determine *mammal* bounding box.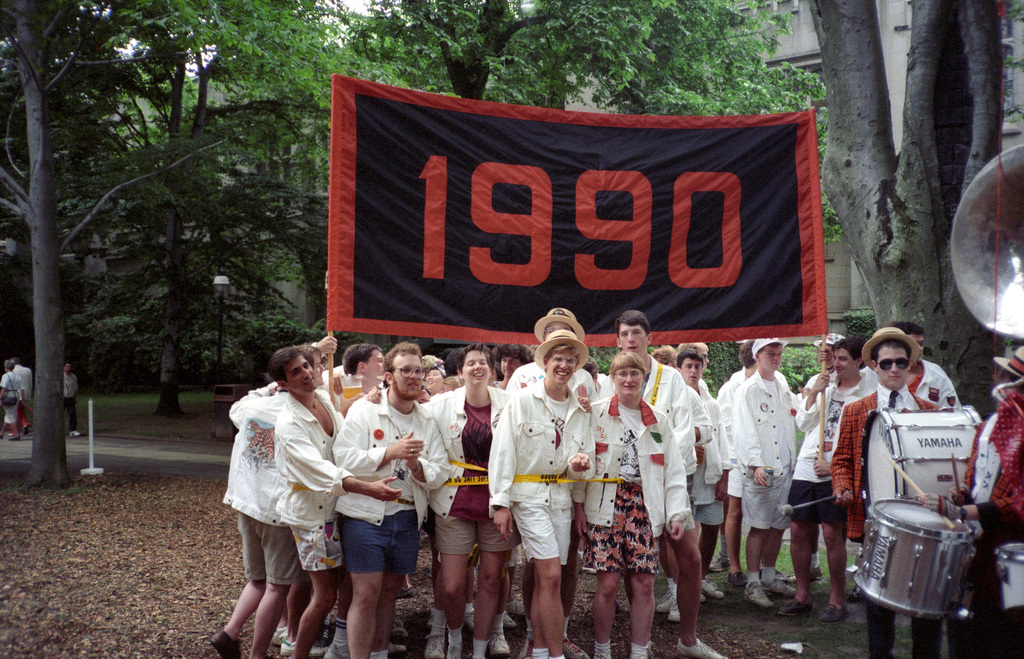
Determined: box(12, 361, 34, 425).
